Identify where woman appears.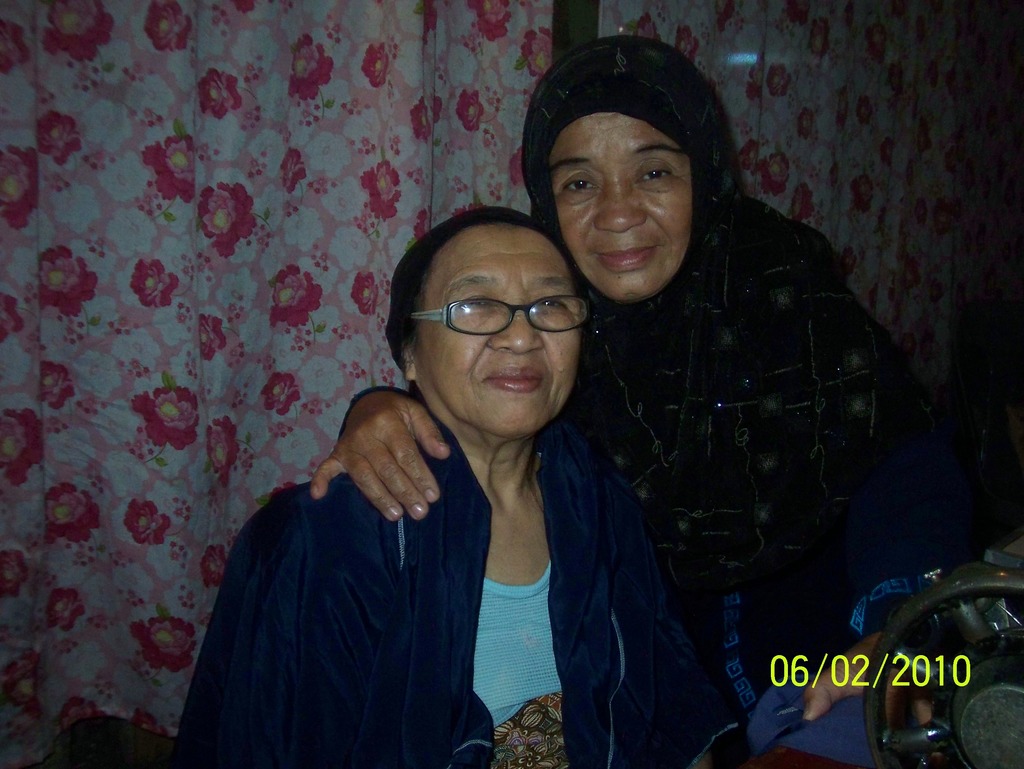
Appears at x1=177, y1=198, x2=730, y2=768.
